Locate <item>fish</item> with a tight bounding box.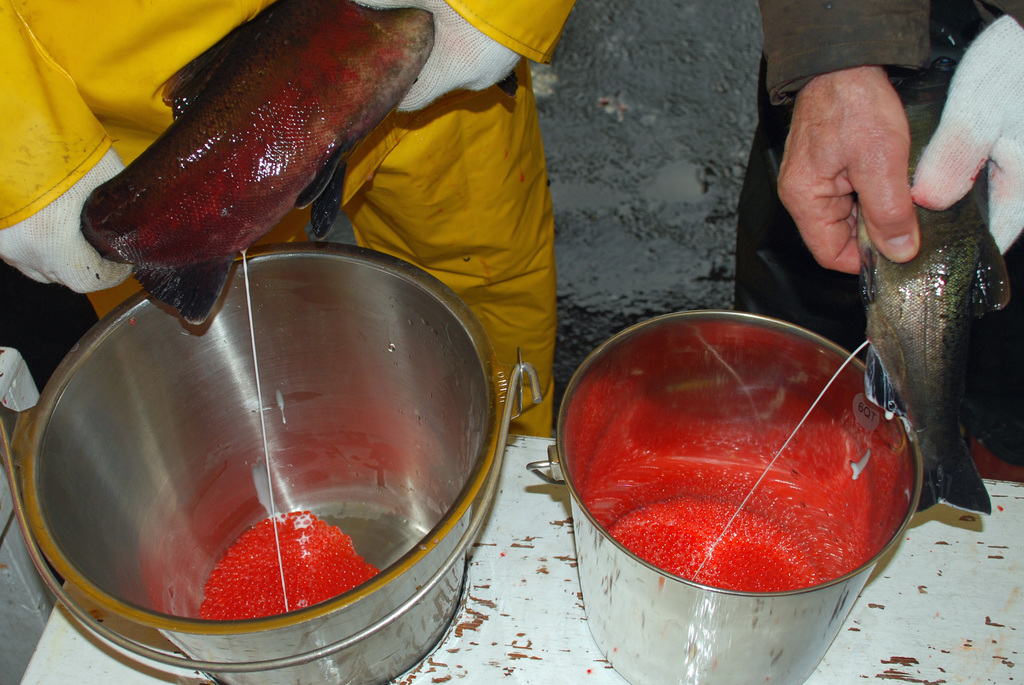
{"x1": 851, "y1": 51, "x2": 1012, "y2": 522}.
